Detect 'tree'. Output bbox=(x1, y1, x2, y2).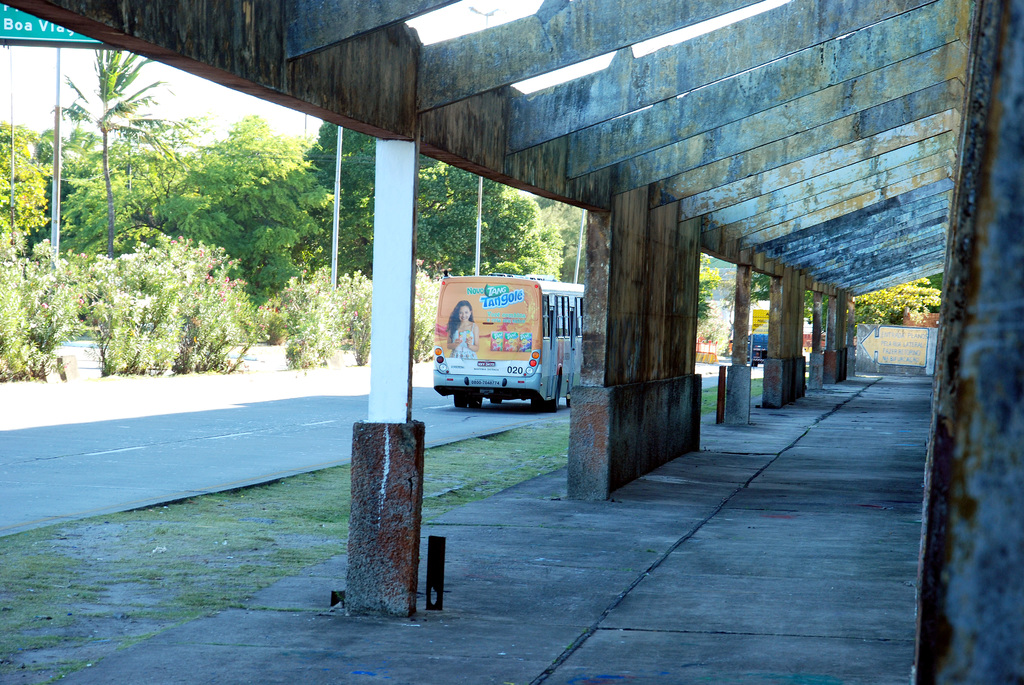
bbox=(52, 44, 175, 256).
